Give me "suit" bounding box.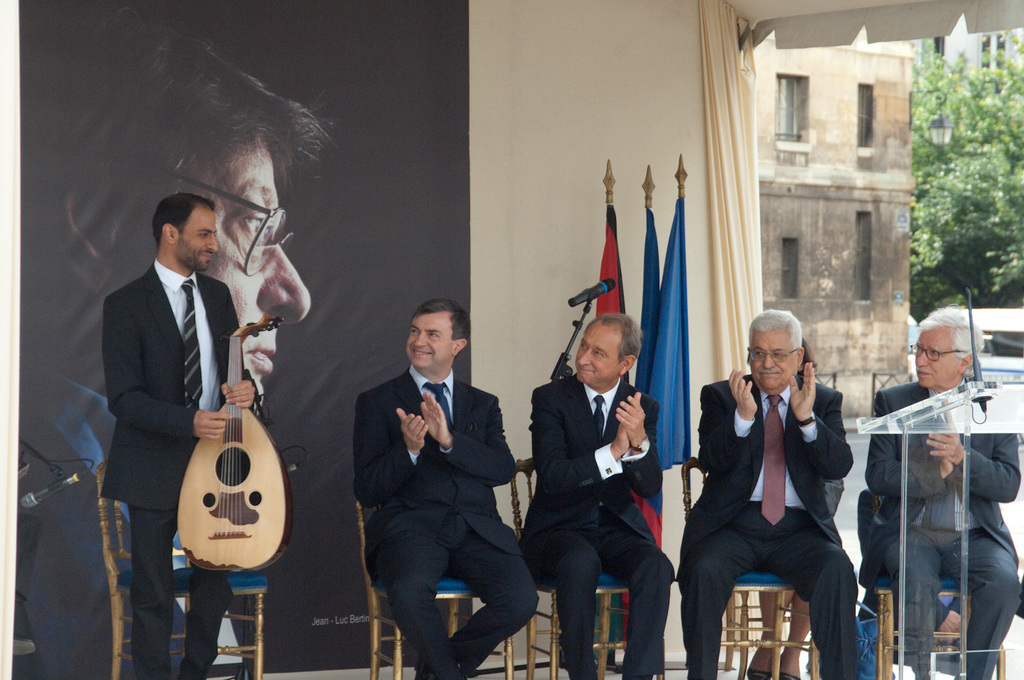
860 378 1022 679.
